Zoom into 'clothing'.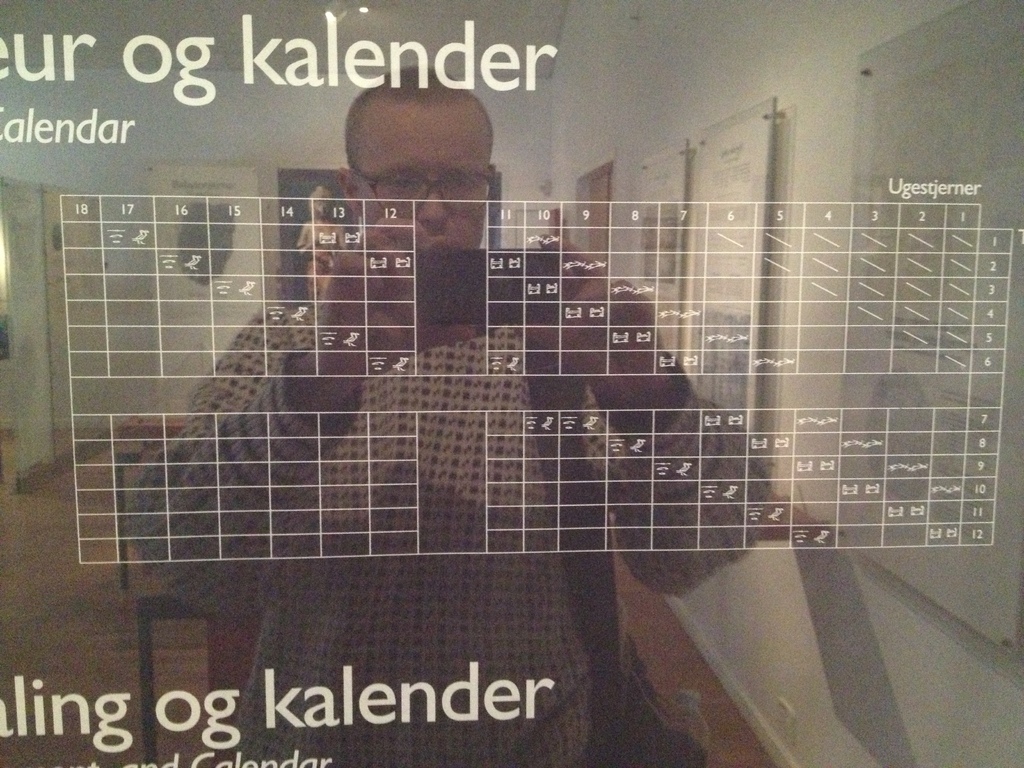
Zoom target: [118, 292, 767, 767].
